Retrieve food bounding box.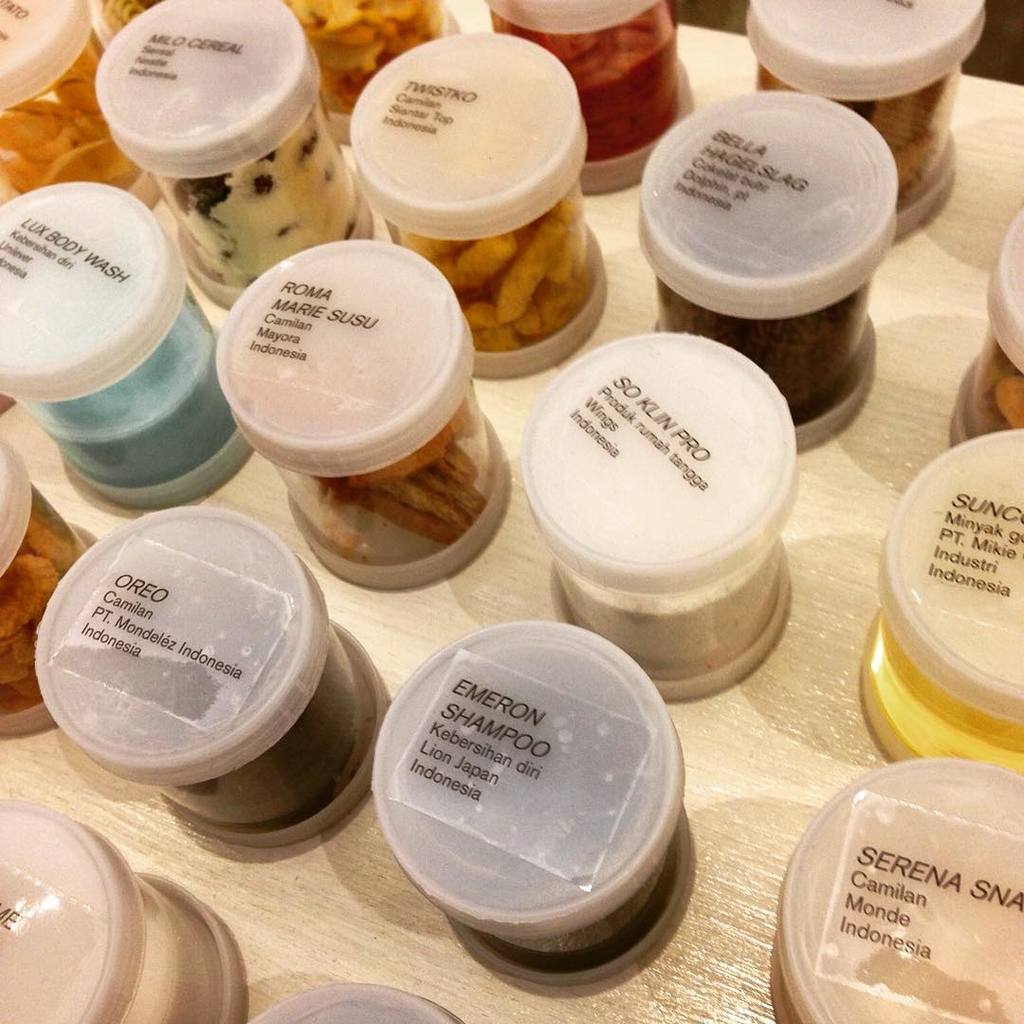
Bounding box: x1=485 y1=6 x2=668 y2=210.
